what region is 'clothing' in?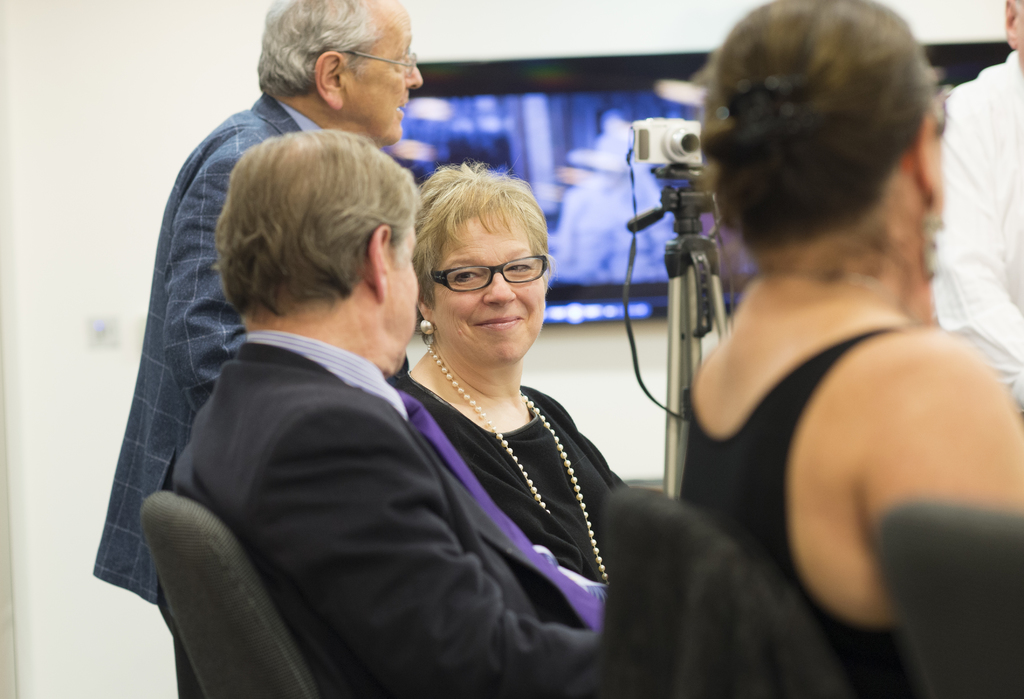
93/89/323/698.
